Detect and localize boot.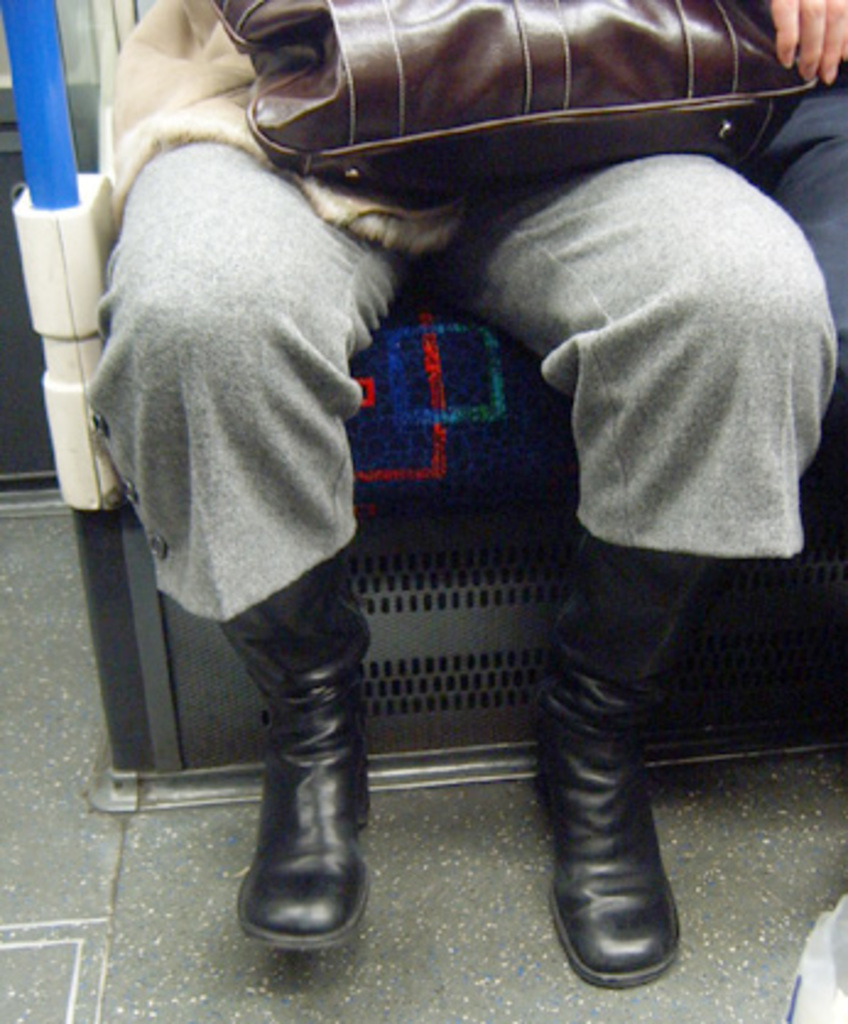
Localized at x1=532, y1=536, x2=684, y2=990.
